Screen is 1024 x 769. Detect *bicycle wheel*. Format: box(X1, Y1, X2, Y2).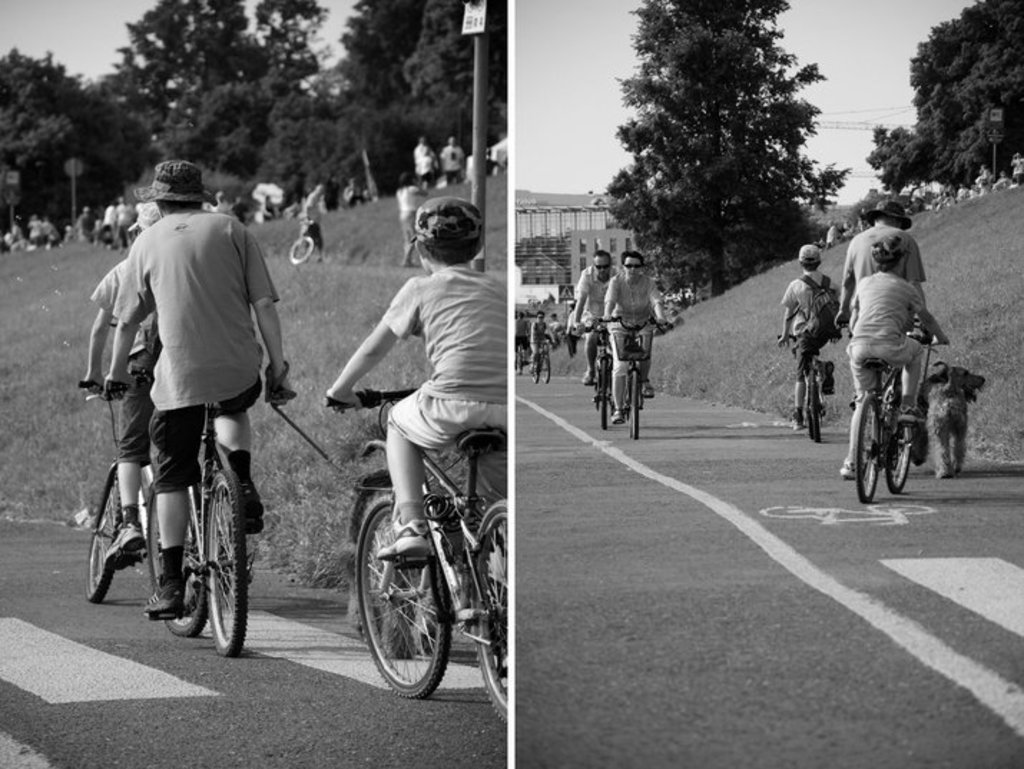
box(352, 494, 455, 699).
